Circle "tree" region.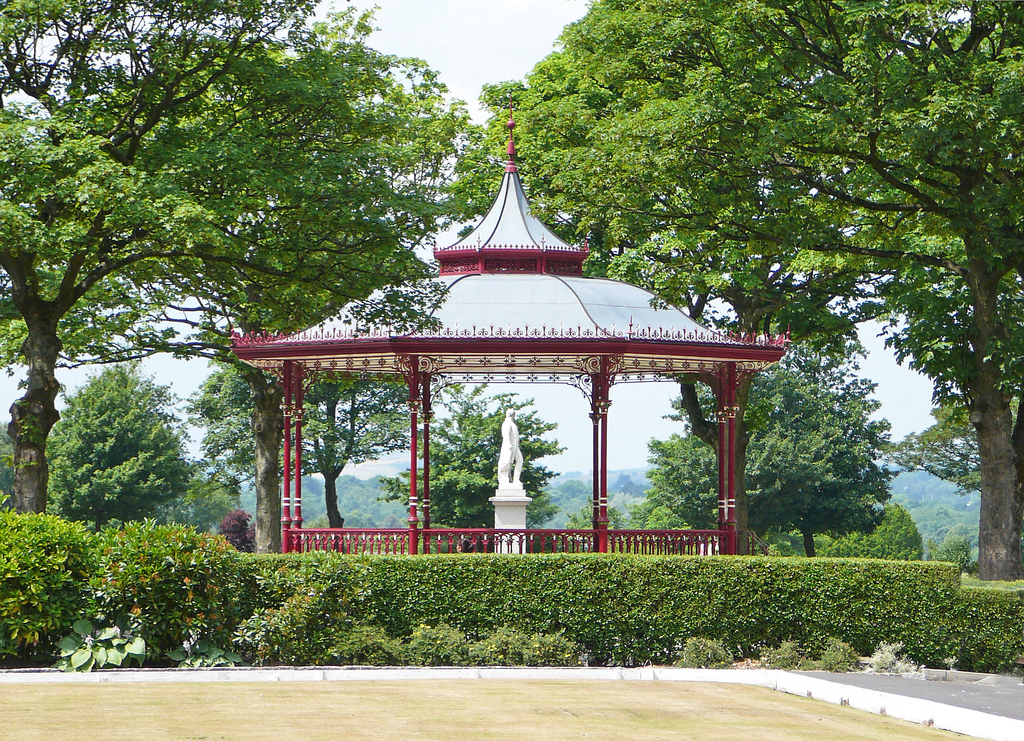
Region: x1=184, y1=320, x2=450, y2=541.
